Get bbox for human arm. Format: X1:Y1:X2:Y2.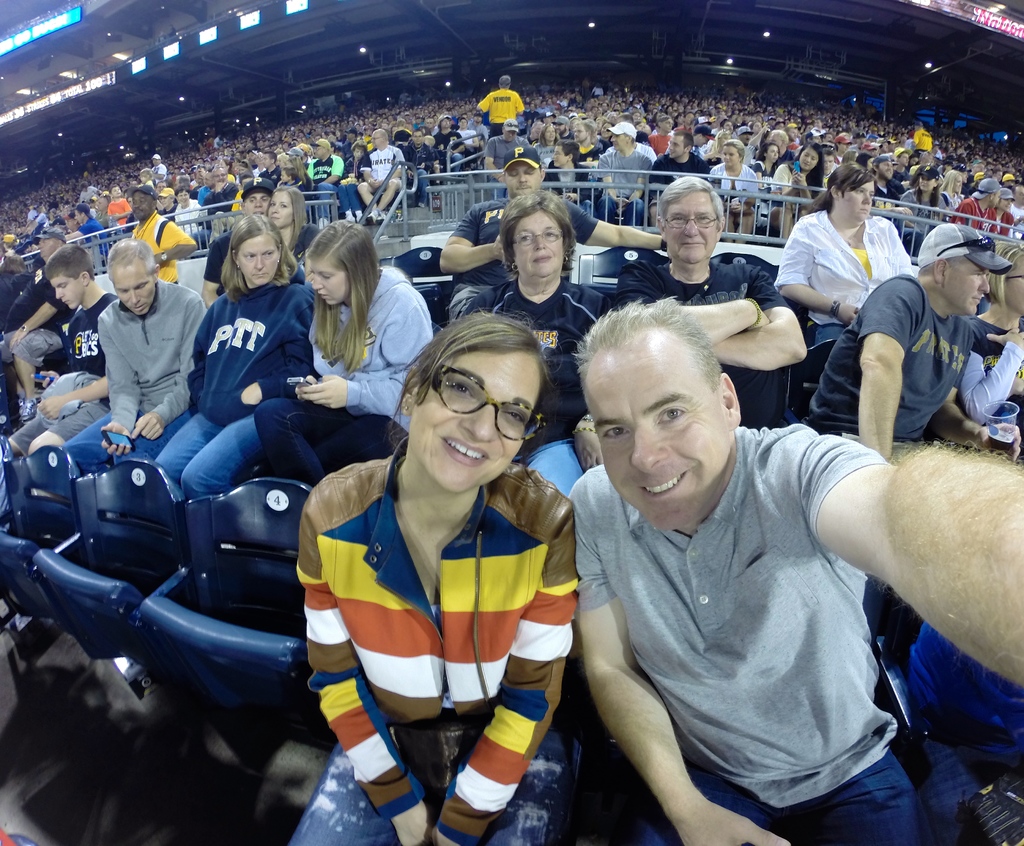
790:177:814:208.
